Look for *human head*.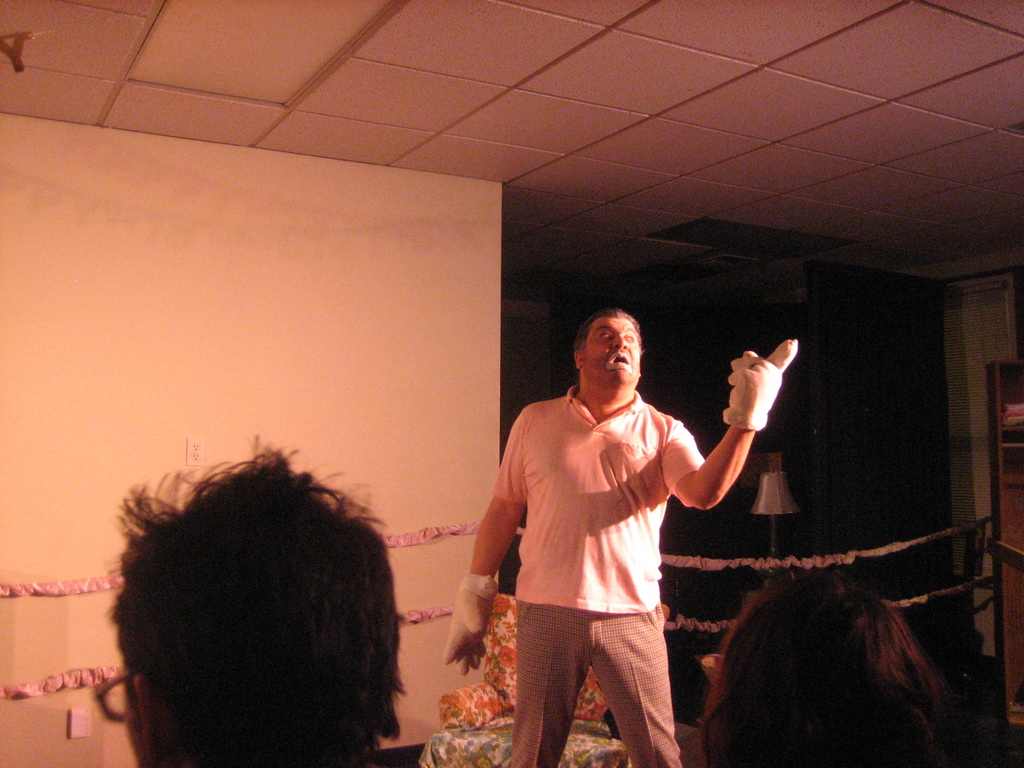
Found: 108/441/402/767.
